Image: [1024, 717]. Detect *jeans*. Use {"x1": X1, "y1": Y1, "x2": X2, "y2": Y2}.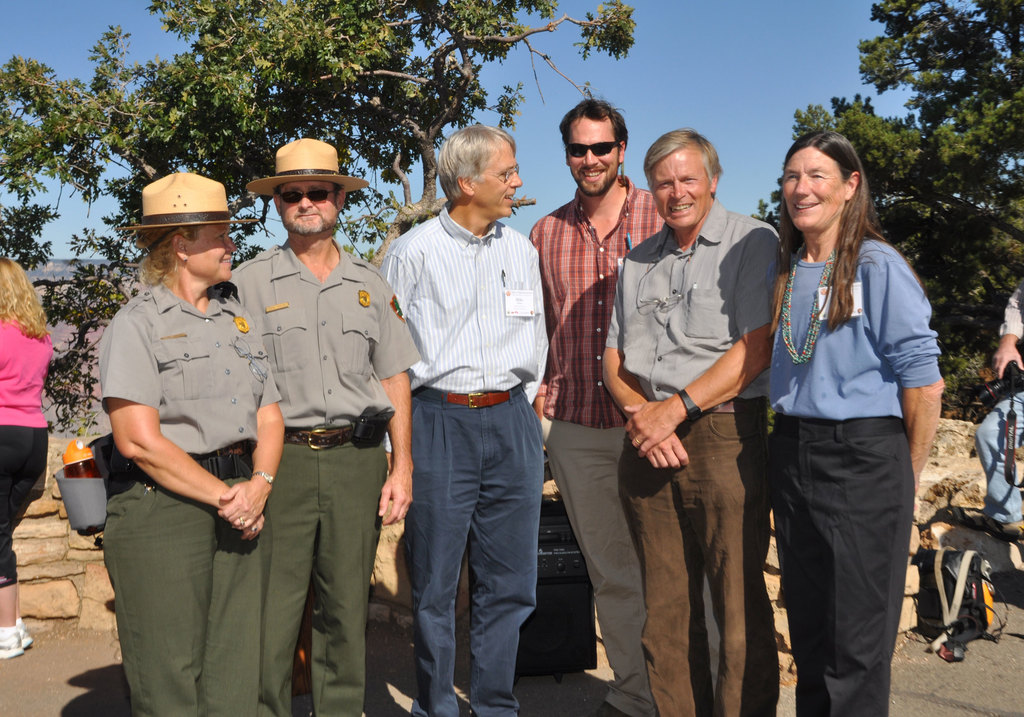
{"x1": 972, "y1": 385, "x2": 1023, "y2": 520}.
